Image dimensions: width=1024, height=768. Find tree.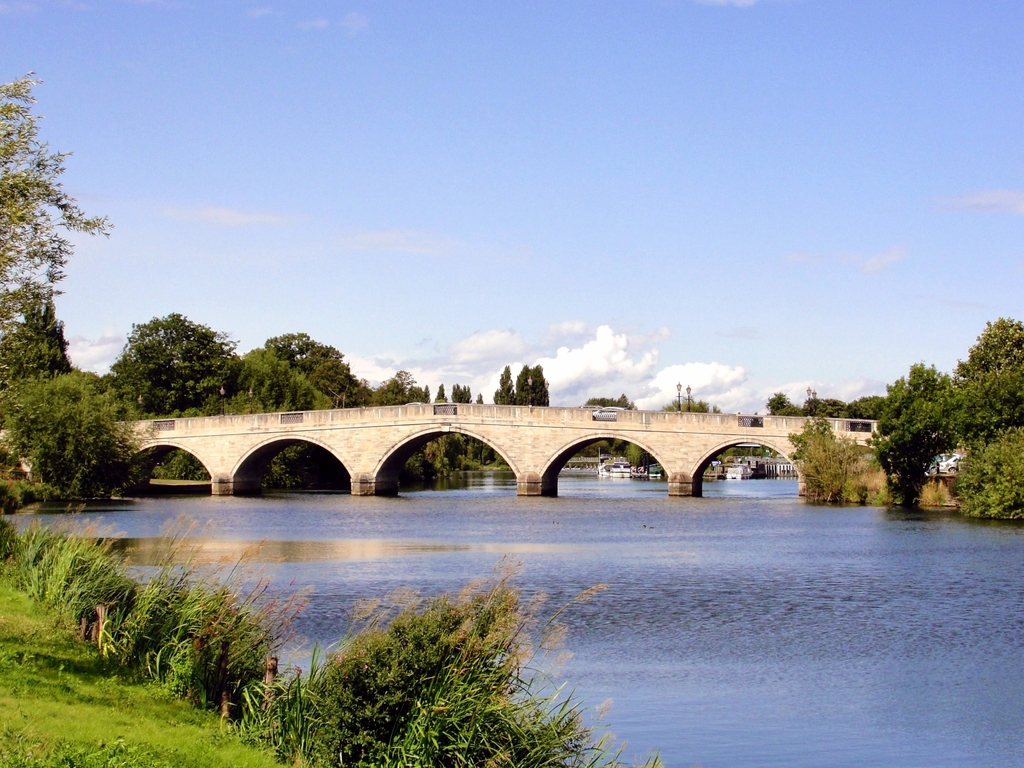
<bbox>486, 363, 516, 412</bbox>.
